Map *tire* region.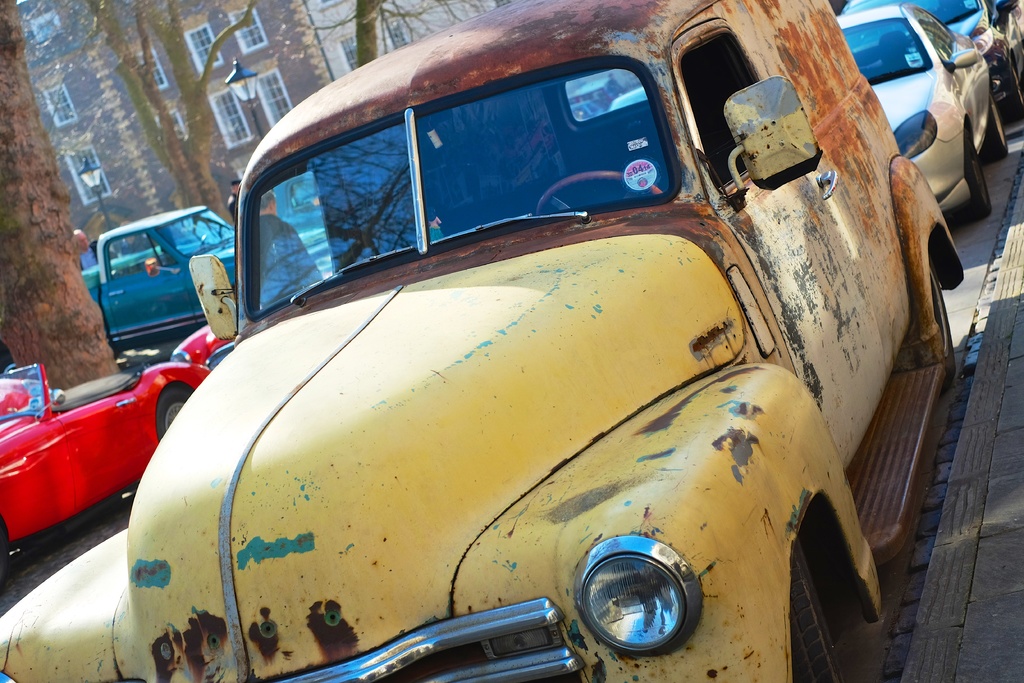
Mapped to {"x1": 925, "y1": 257, "x2": 956, "y2": 397}.
